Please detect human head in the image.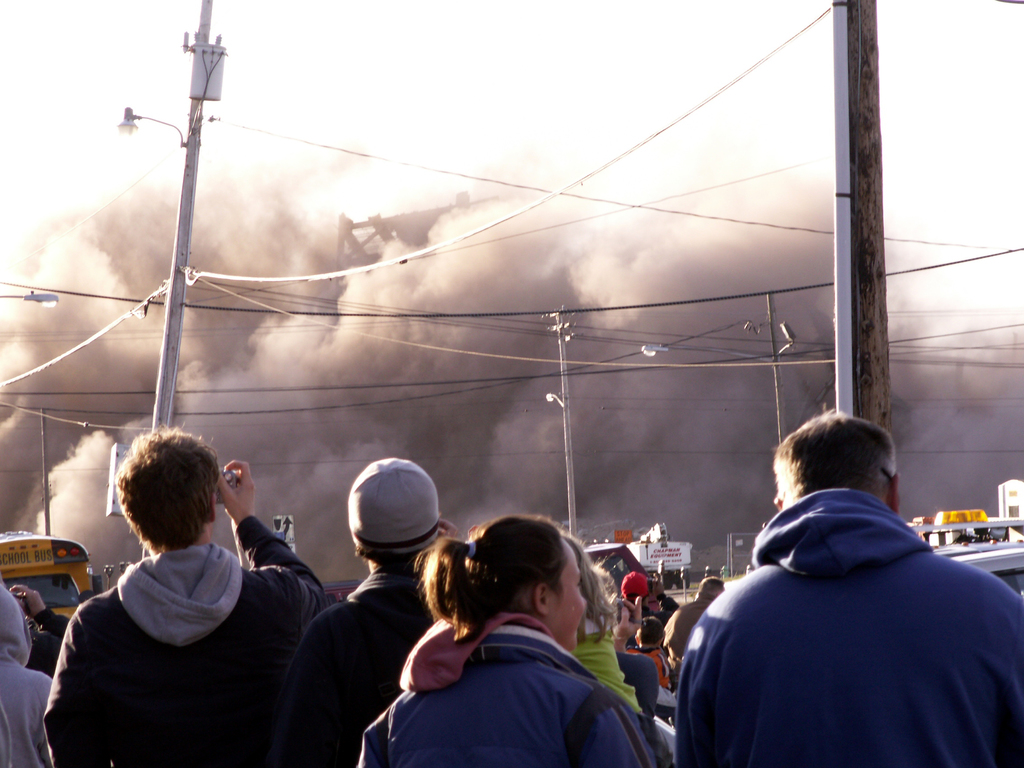
(x1=641, y1=580, x2=669, y2=614).
